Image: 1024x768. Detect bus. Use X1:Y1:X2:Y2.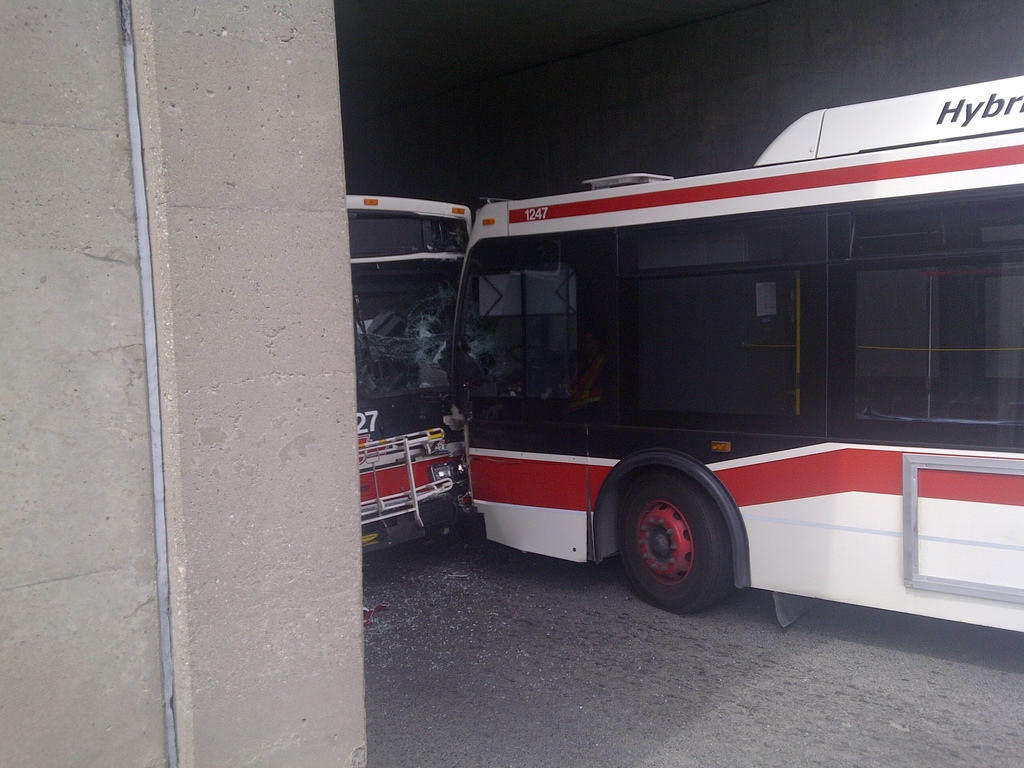
344:190:483:553.
